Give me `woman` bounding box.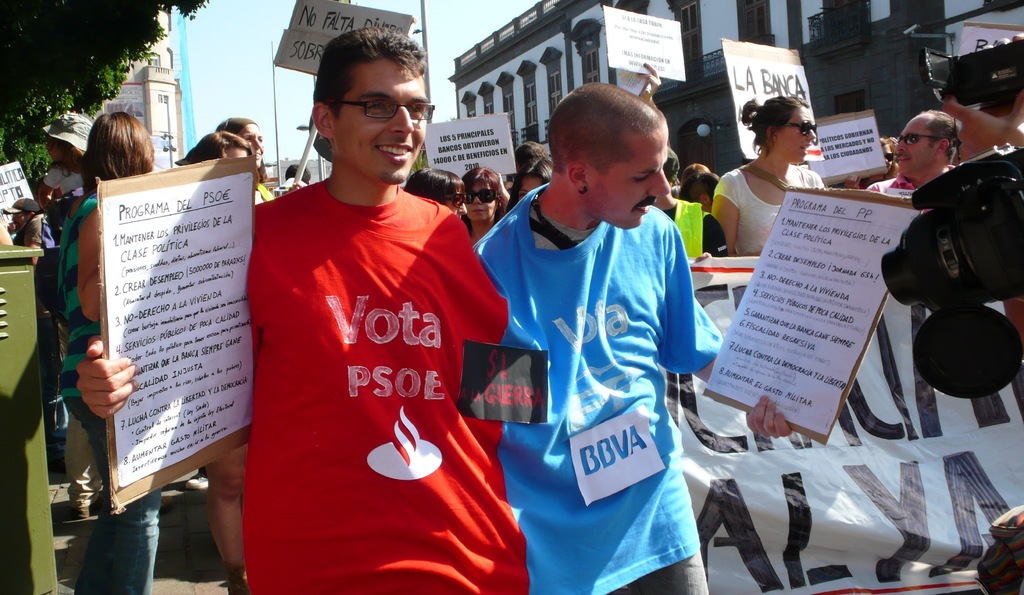
detection(713, 102, 843, 246).
